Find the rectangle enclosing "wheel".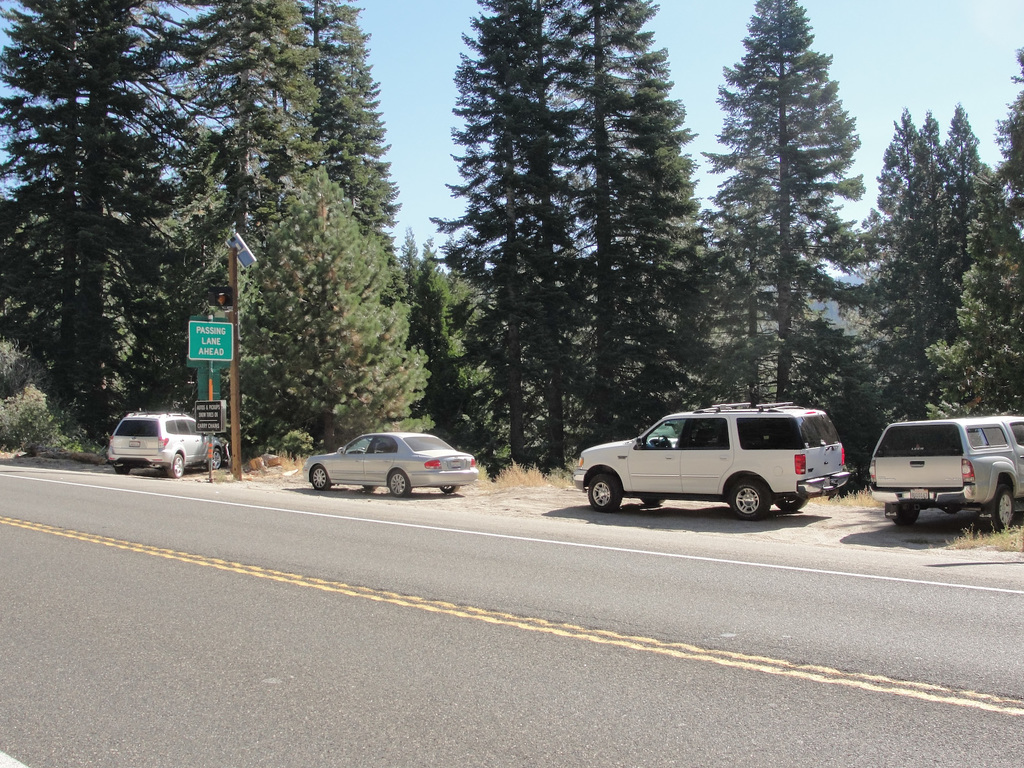
<box>388,470,412,497</box>.
